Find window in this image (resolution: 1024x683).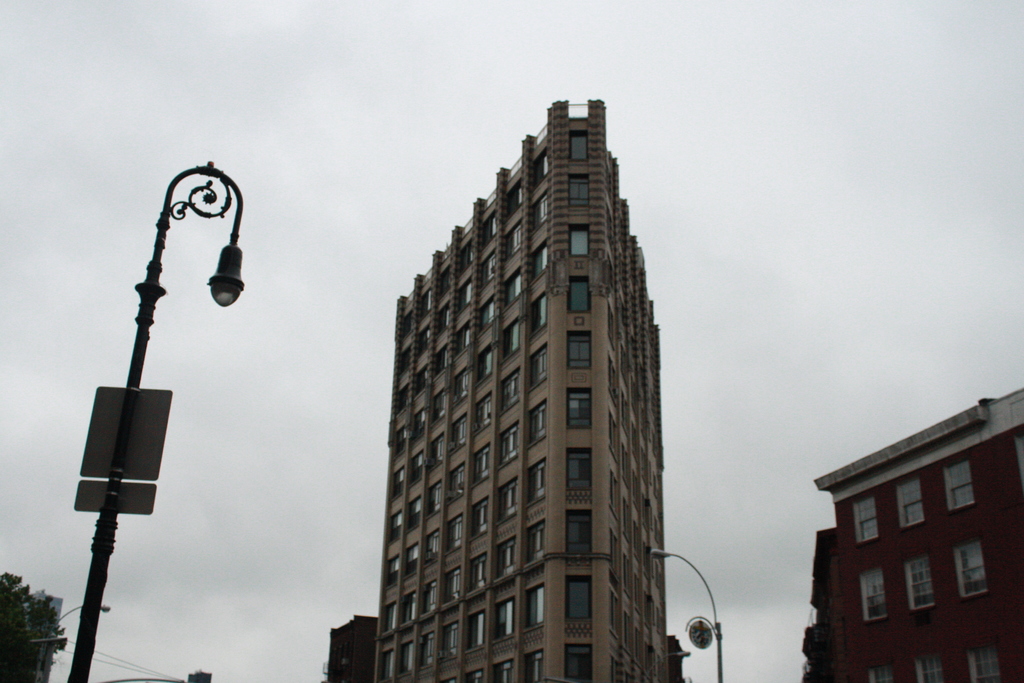
559:507:594:559.
